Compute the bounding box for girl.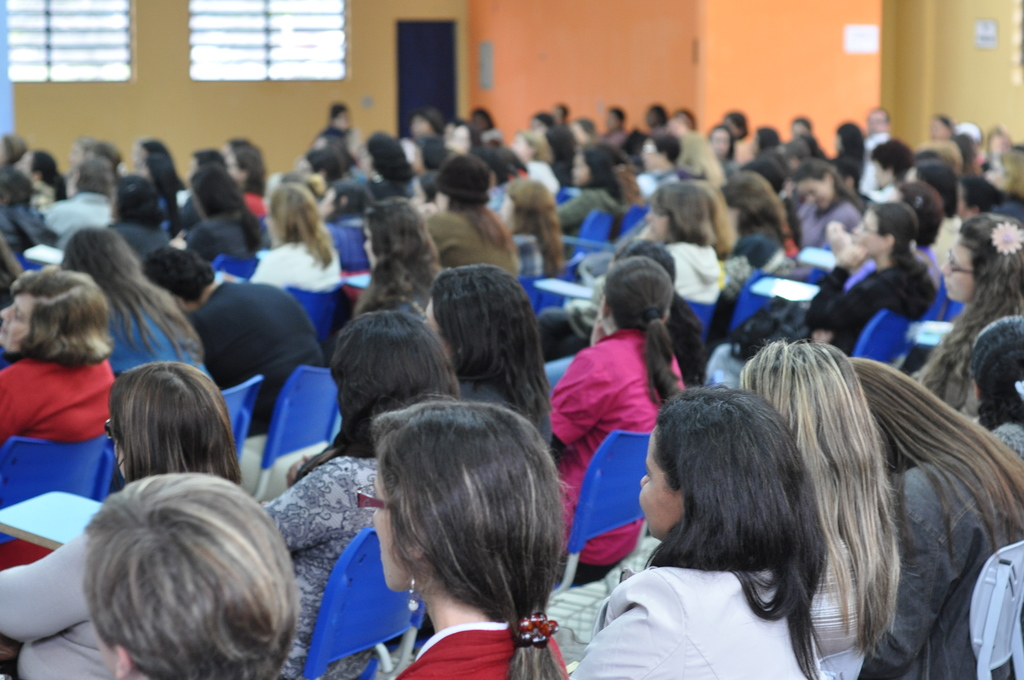
[54, 222, 214, 377].
